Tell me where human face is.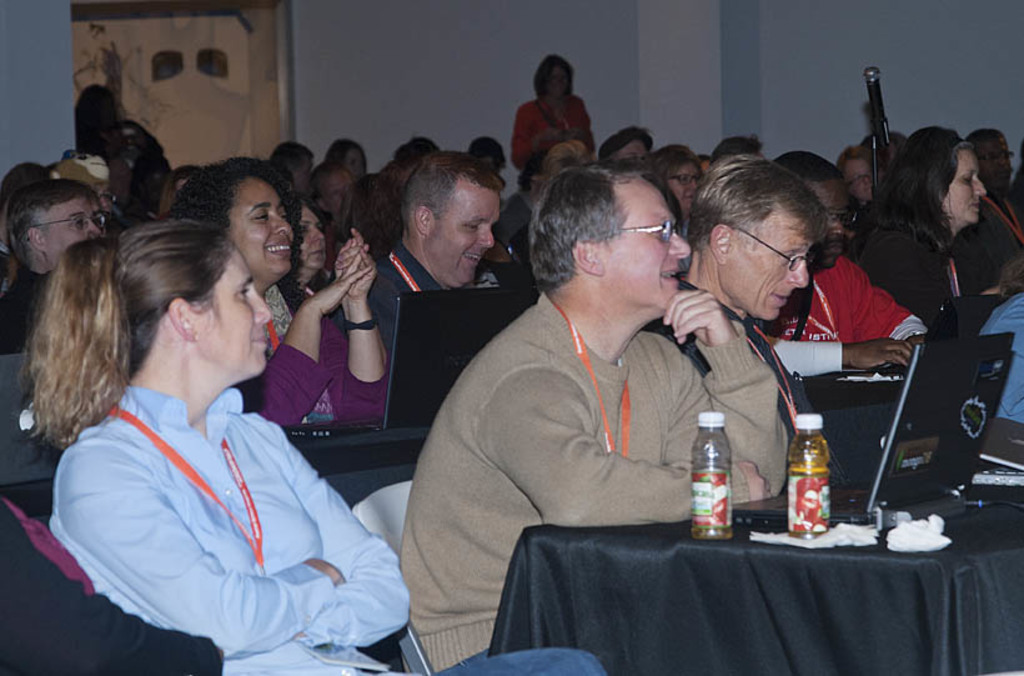
human face is at 230:176:293:272.
